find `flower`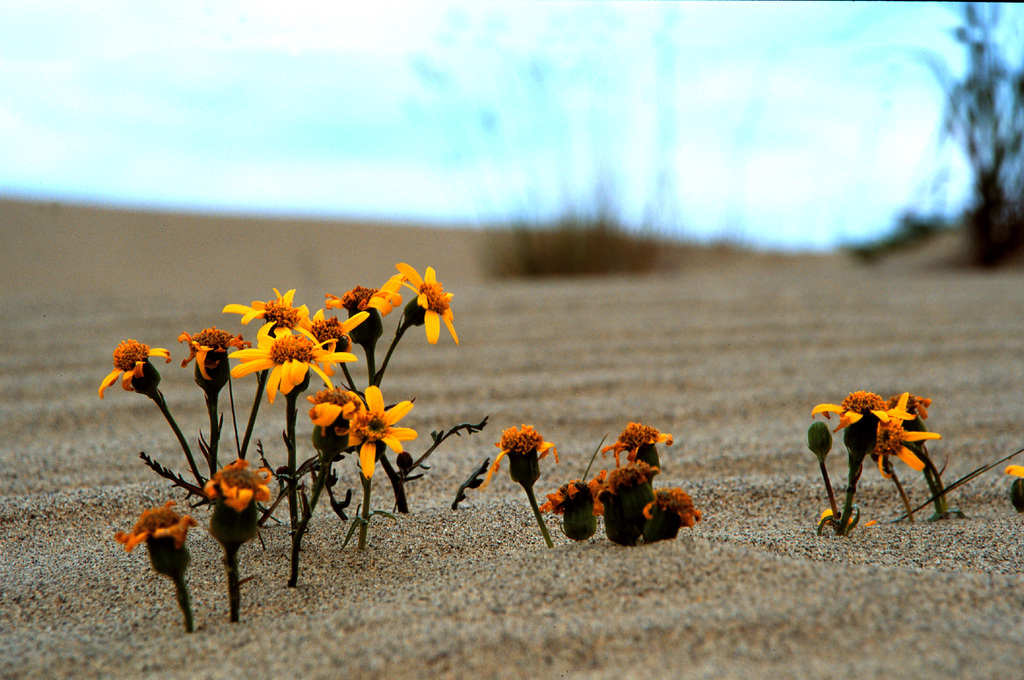
(310,391,408,485)
